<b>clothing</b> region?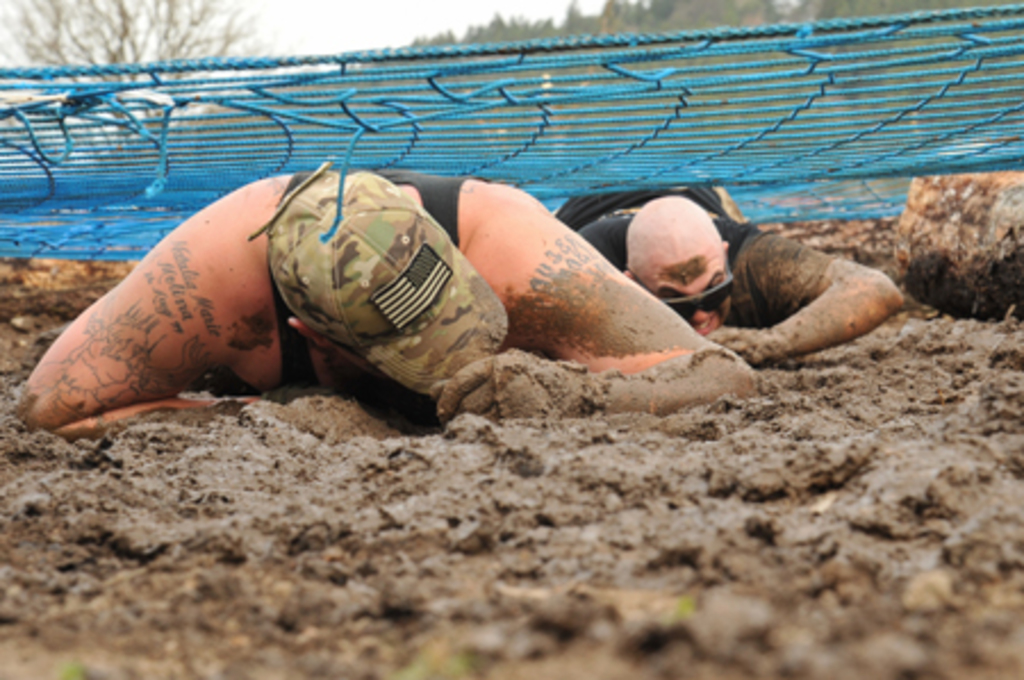
[560, 189, 746, 257]
